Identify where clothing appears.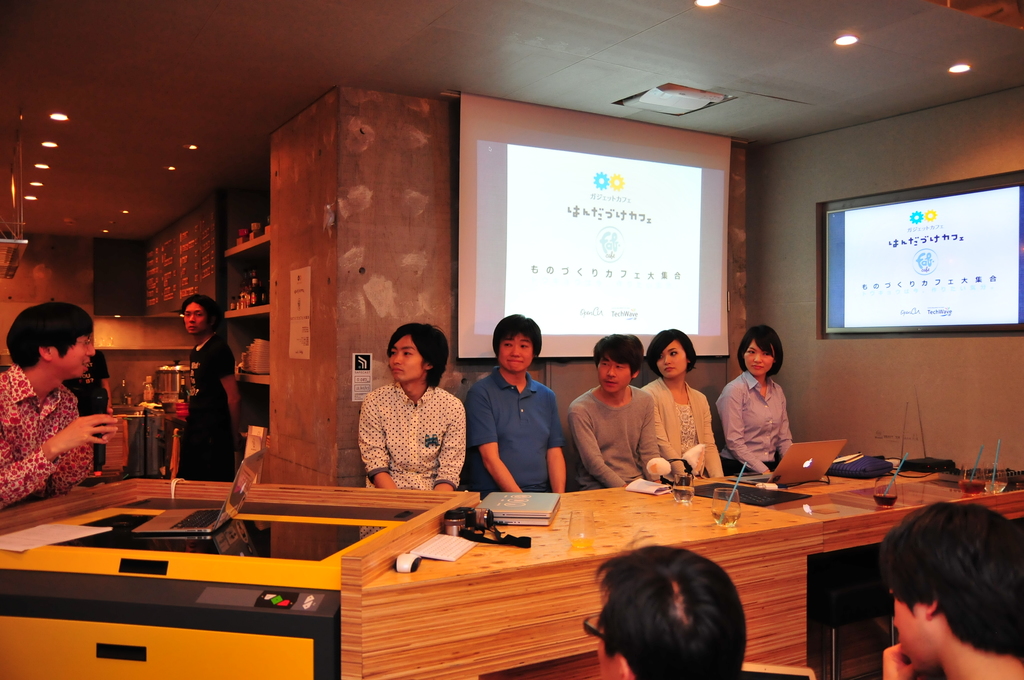
Appears at crop(637, 380, 735, 492).
